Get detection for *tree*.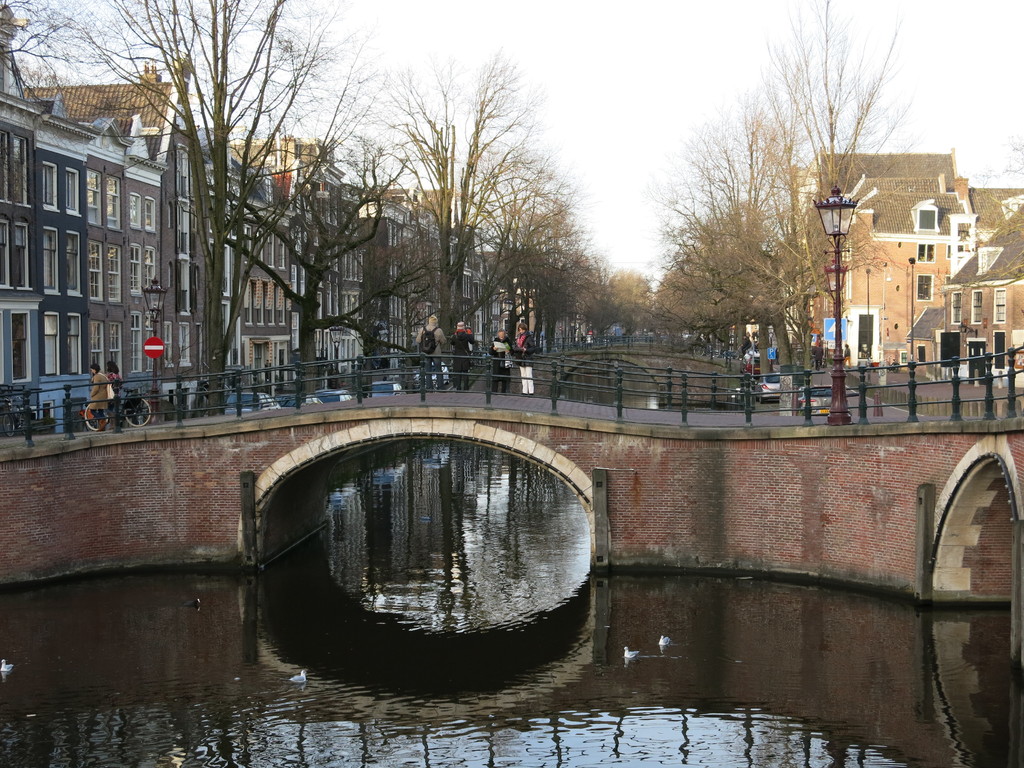
Detection: {"left": 0, "top": 0, "right": 120, "bottom": 151}.
